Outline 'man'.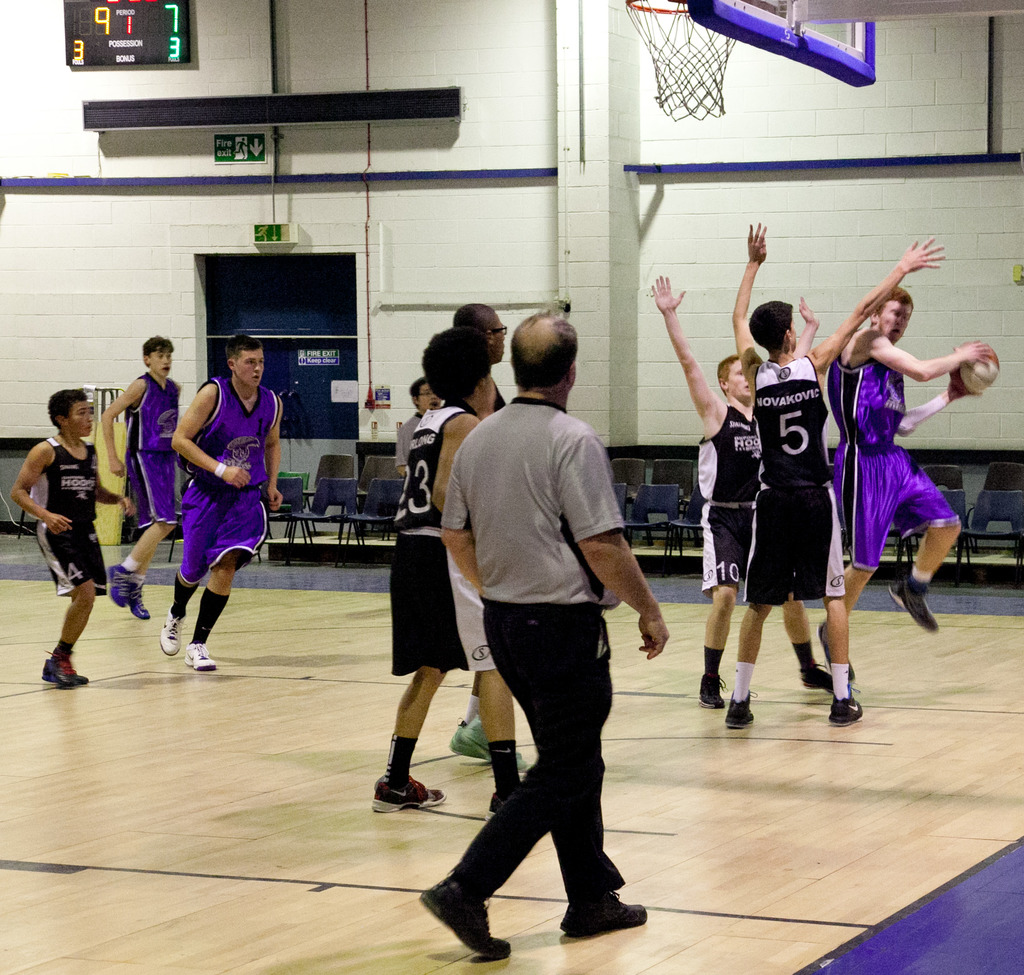
Outline: x1=453 y1=302 x2=533 y2=774.
